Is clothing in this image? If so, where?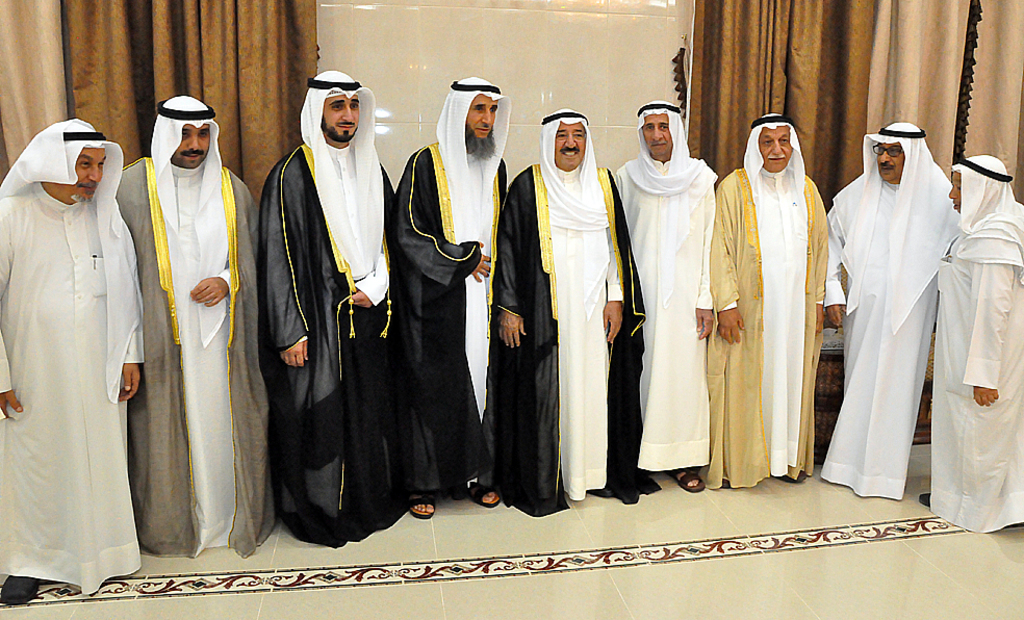
Yes, at locate(622, 160, 715, 479).
